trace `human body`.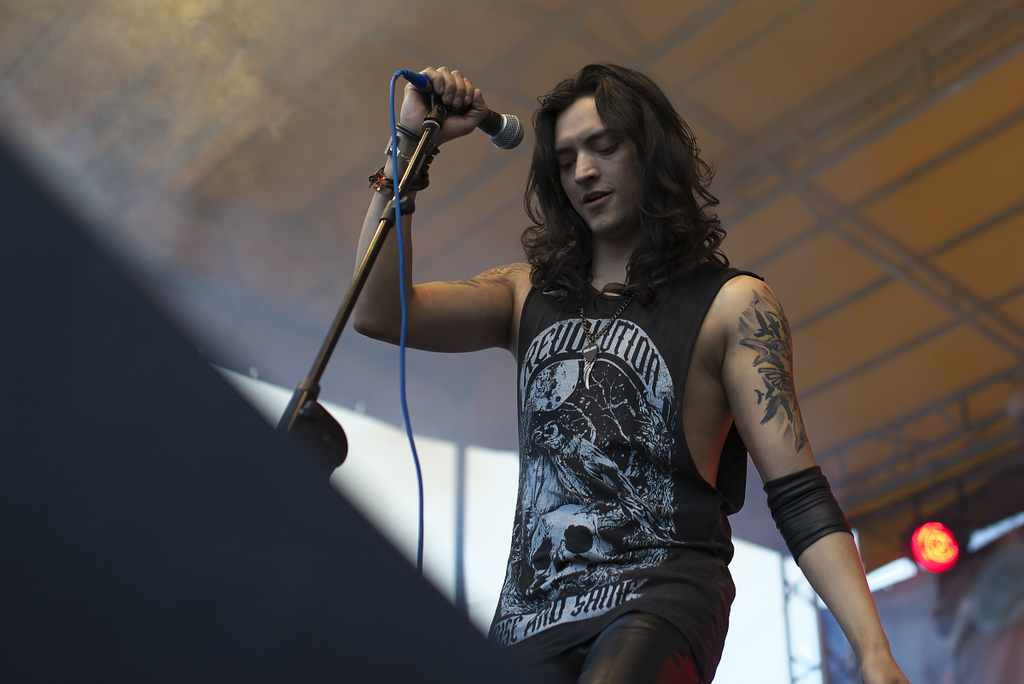
Traced to (x1=410, y1=41, x2=843, y2=681).
